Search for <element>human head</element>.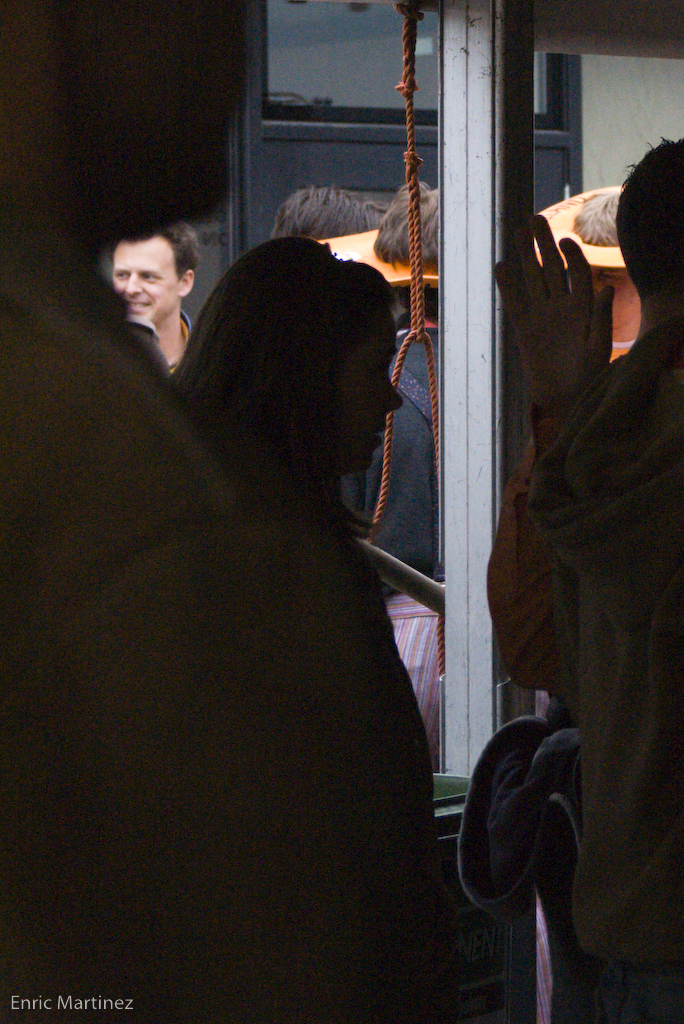
Found at <box>532,178,638,338</box>.
